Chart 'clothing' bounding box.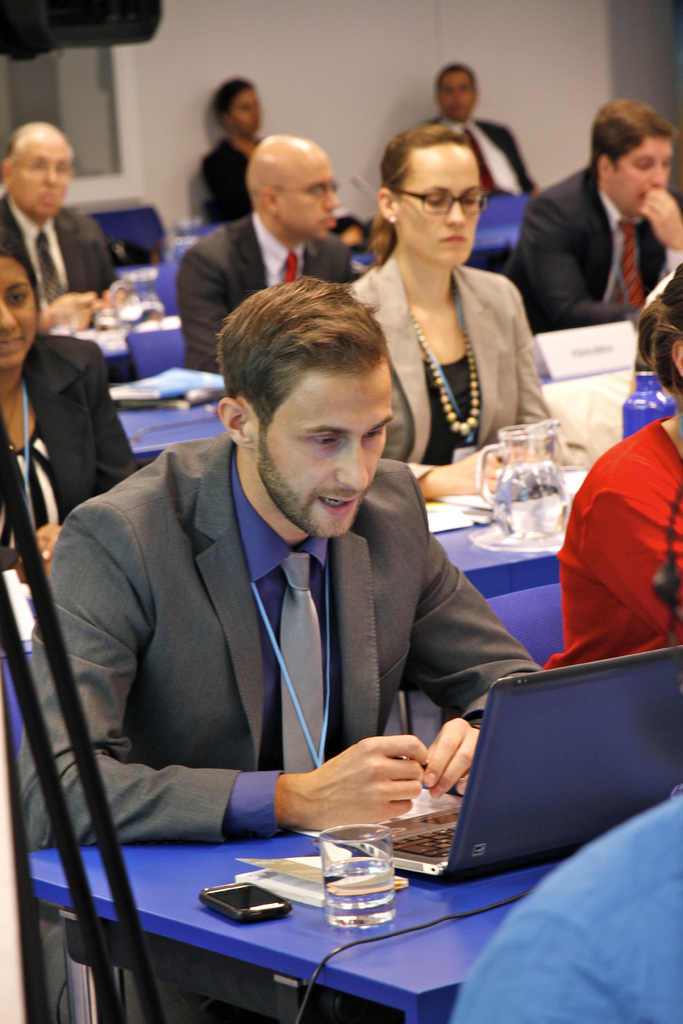
Charted: left=338, top=243, right=552, bottom=495.
